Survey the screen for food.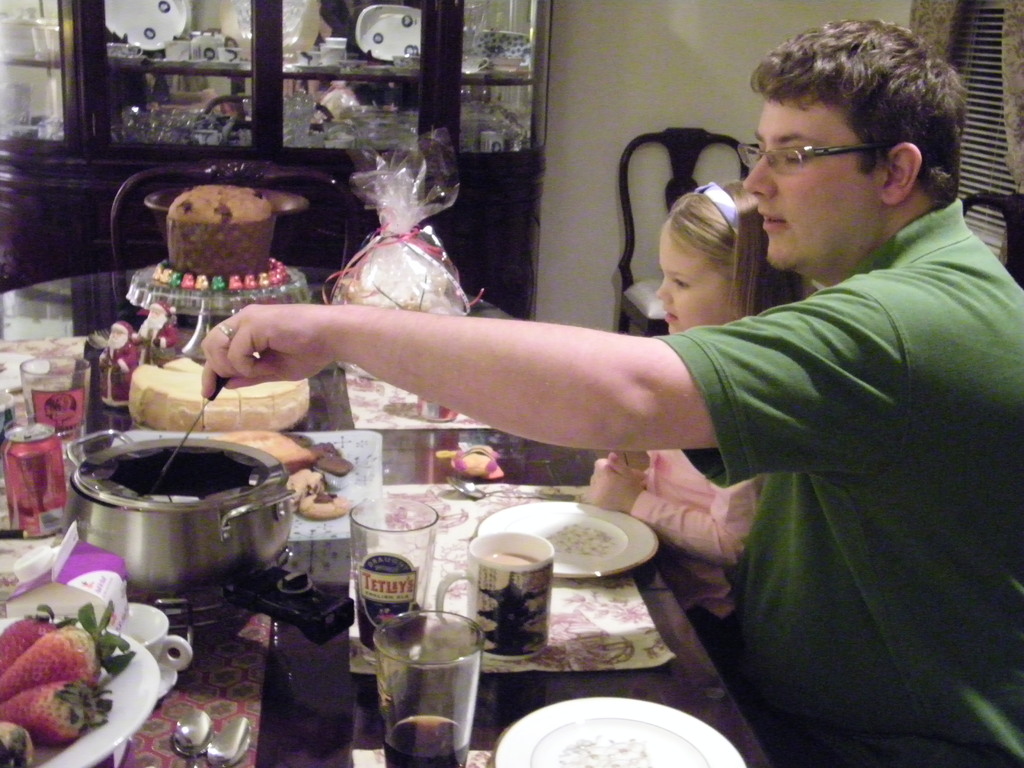
Survey found: crop(0, 721, 35, 767).
